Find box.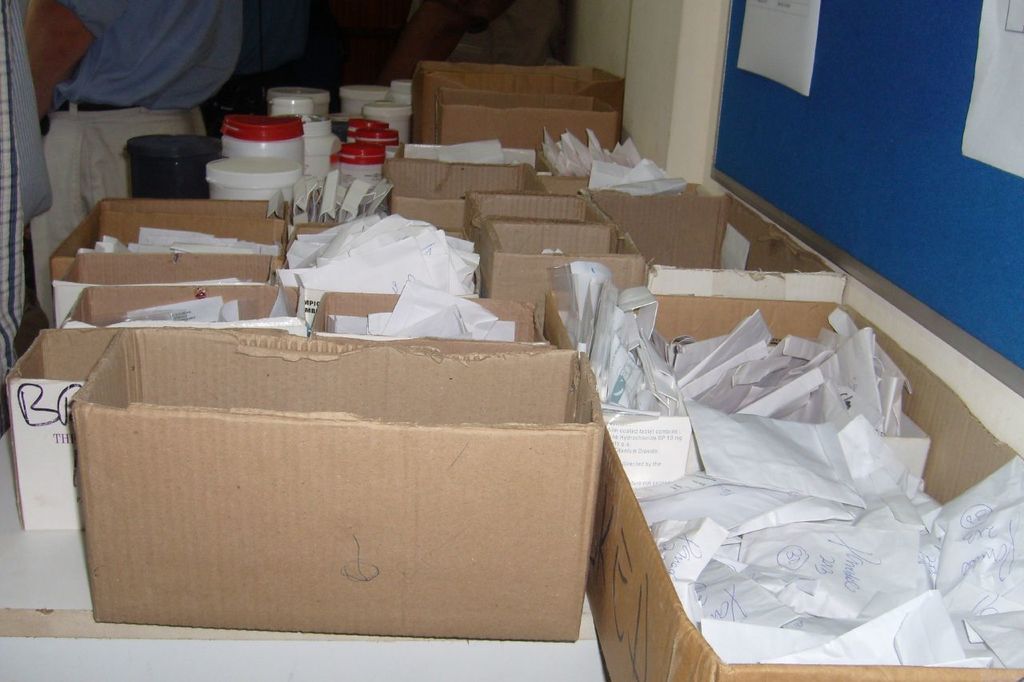
box(544, 297, 1023, 681).
